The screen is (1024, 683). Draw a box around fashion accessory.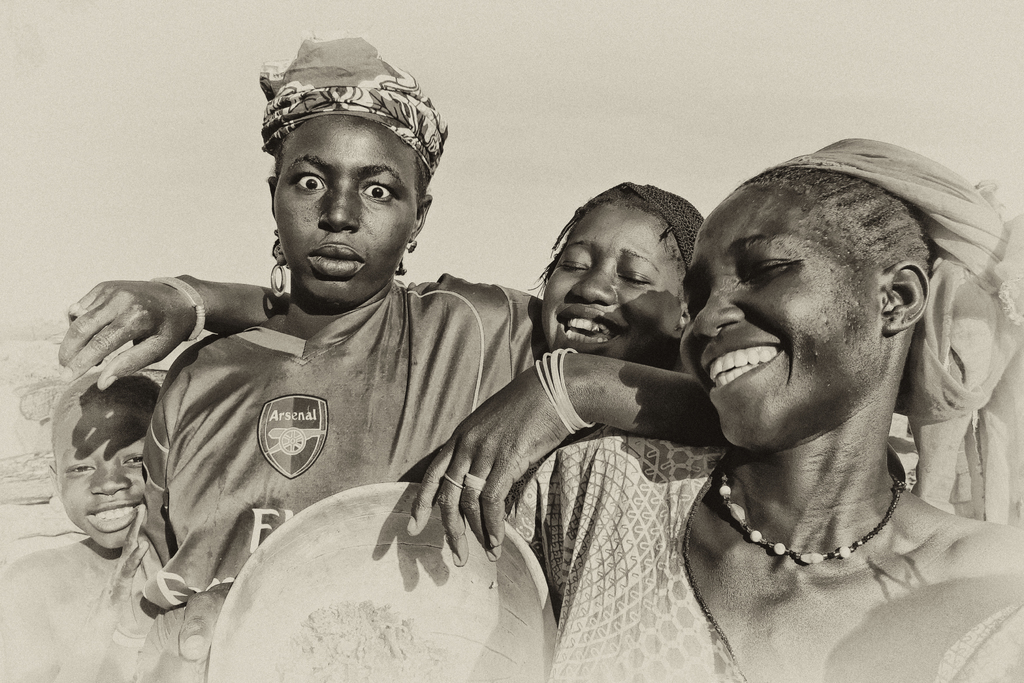
x1=717 y1=438 x2=915 y2=575.
